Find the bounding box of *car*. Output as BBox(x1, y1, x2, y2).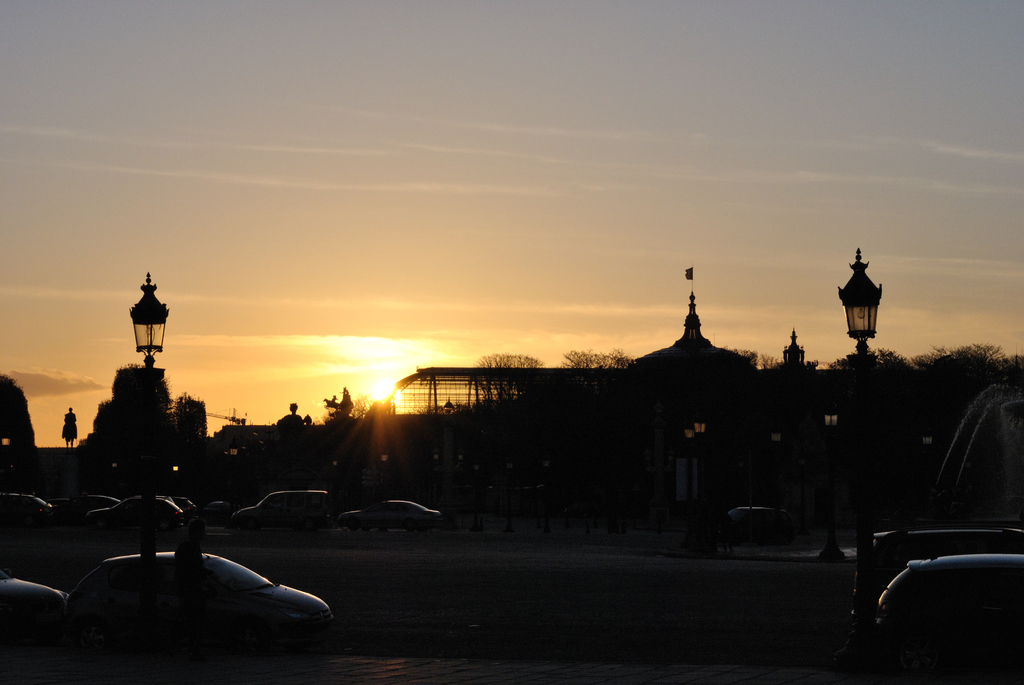
BBox(83, 494, 186, 526).
